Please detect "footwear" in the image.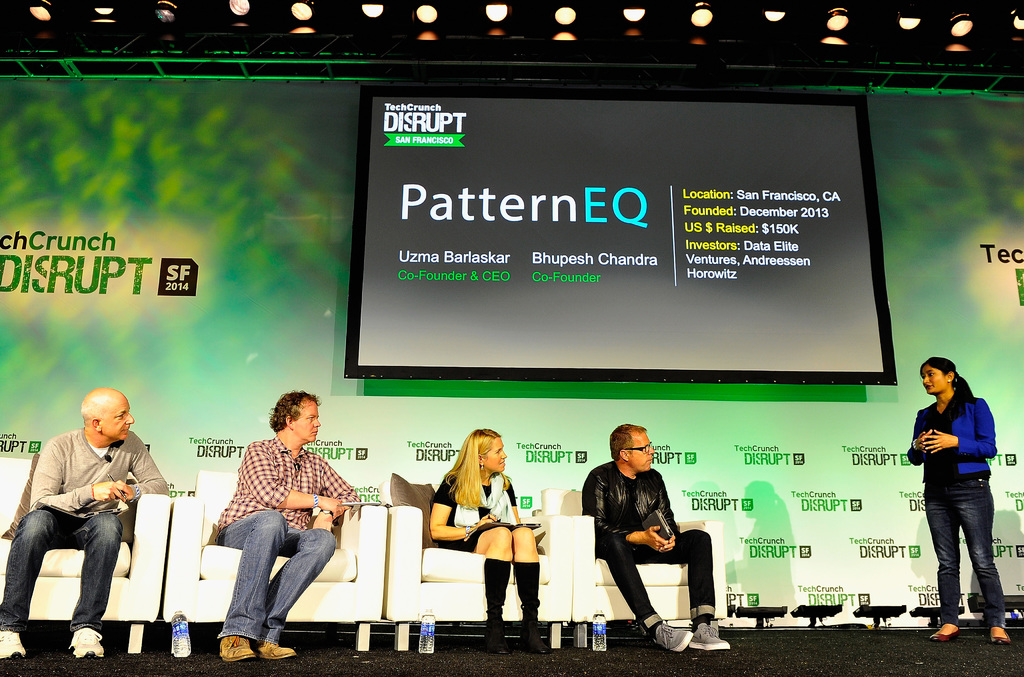
68/626/106/657.
